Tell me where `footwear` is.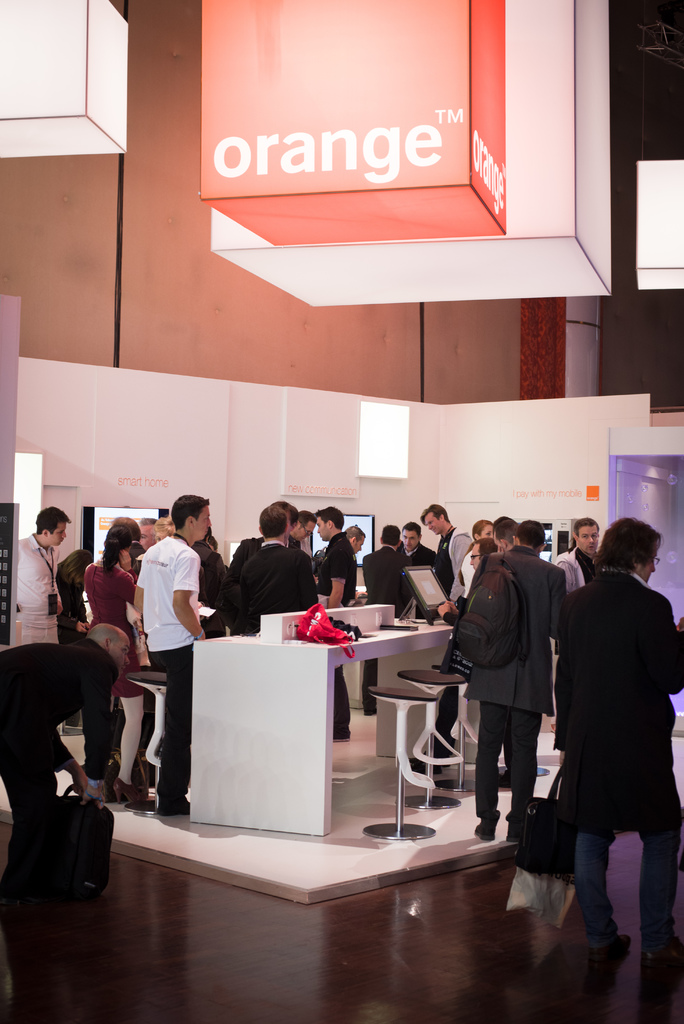
`footwear` is at rect(364, 708, 379, 717).
